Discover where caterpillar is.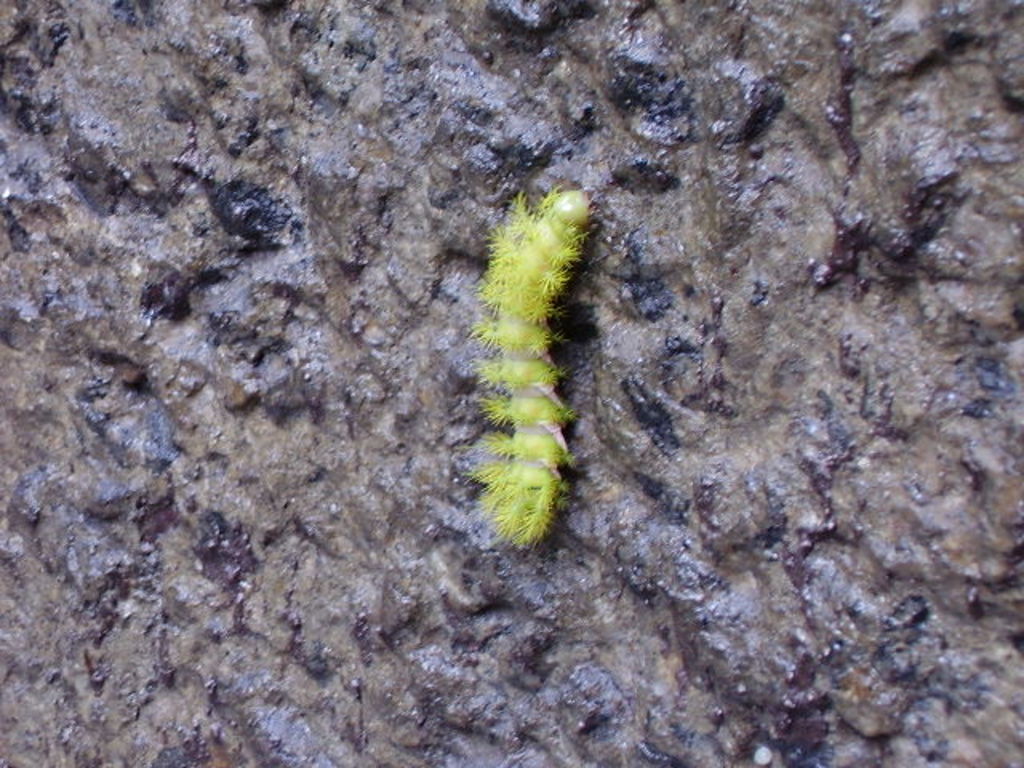
Discovered at (x1=454, y1=168, x2=600, y2=571).
